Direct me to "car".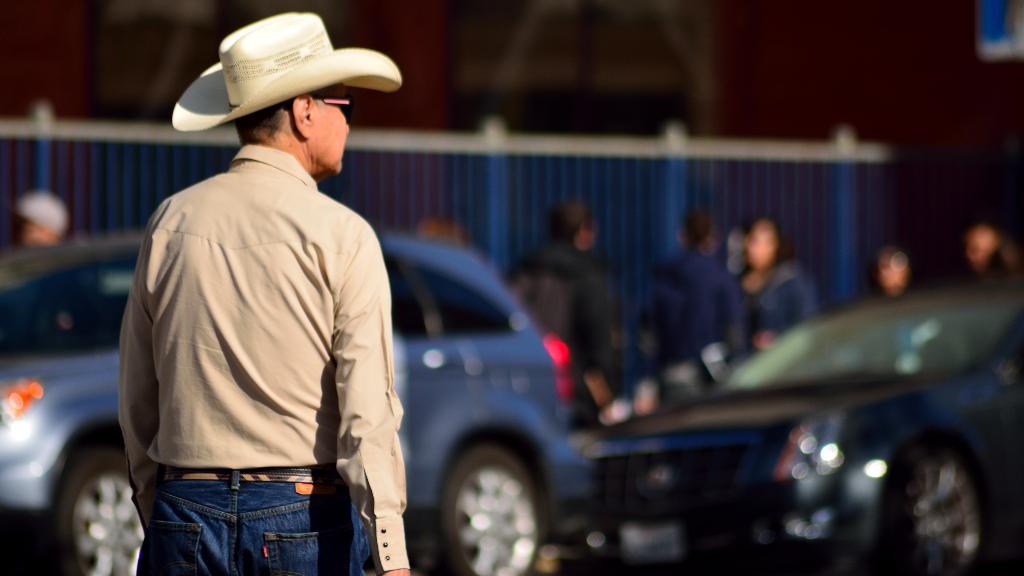
Direction: x1=590 y1=278 x2=1023 y2=575.
